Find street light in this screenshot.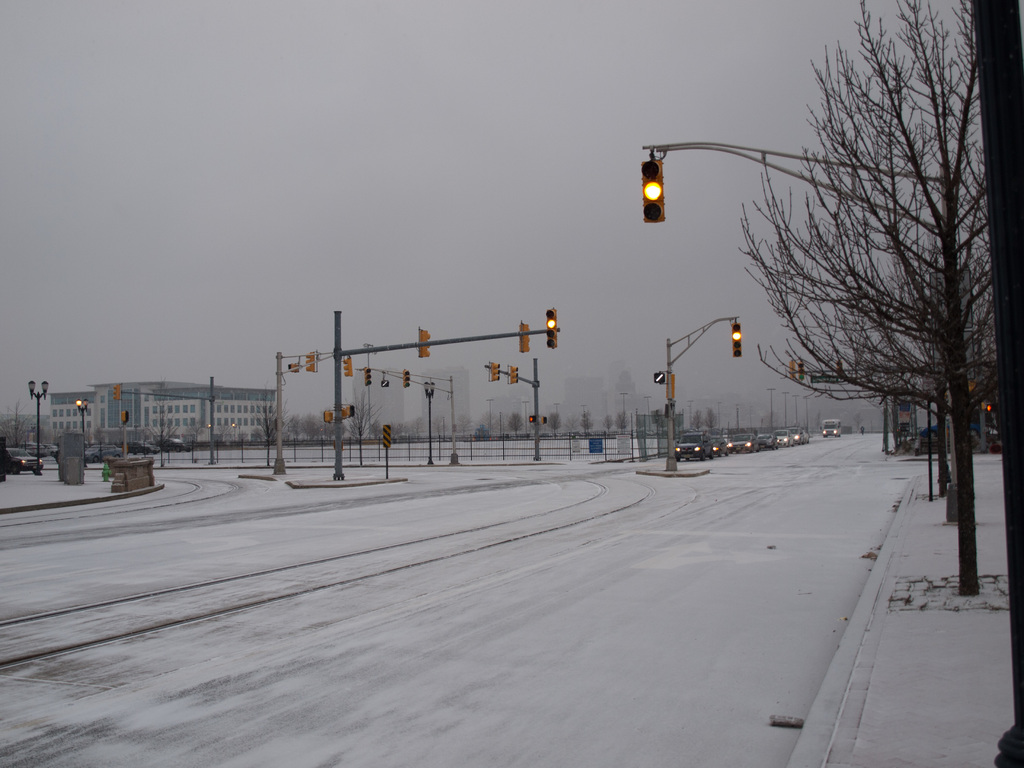
The bounding box for street light is left=552, top=403, right=561, bottom=433.
